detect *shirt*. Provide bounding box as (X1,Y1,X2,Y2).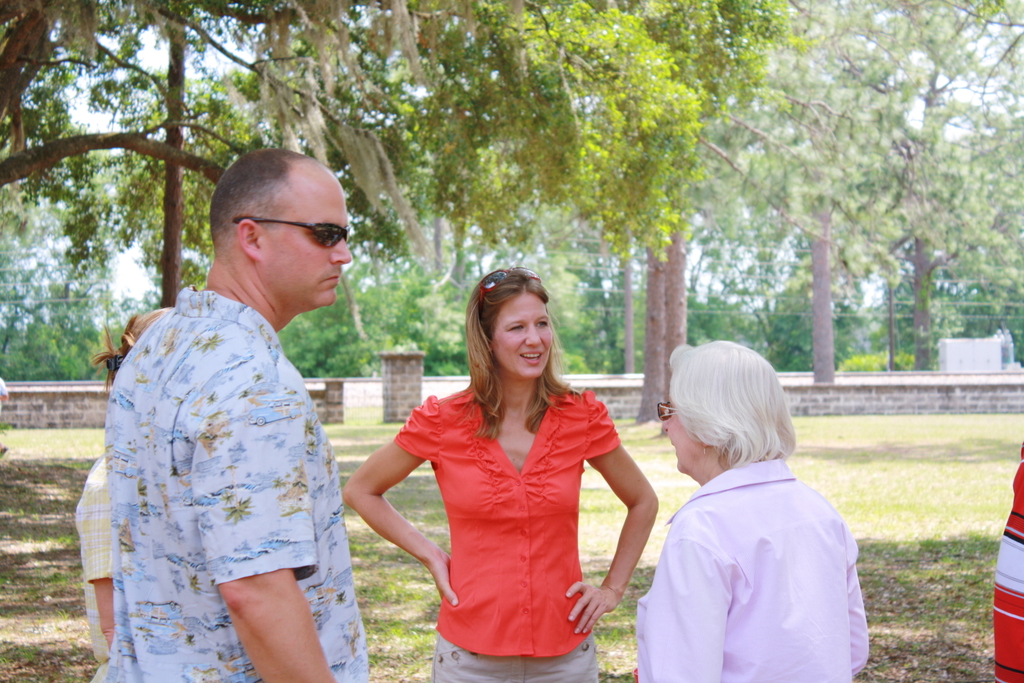
(69,449,113,681).
